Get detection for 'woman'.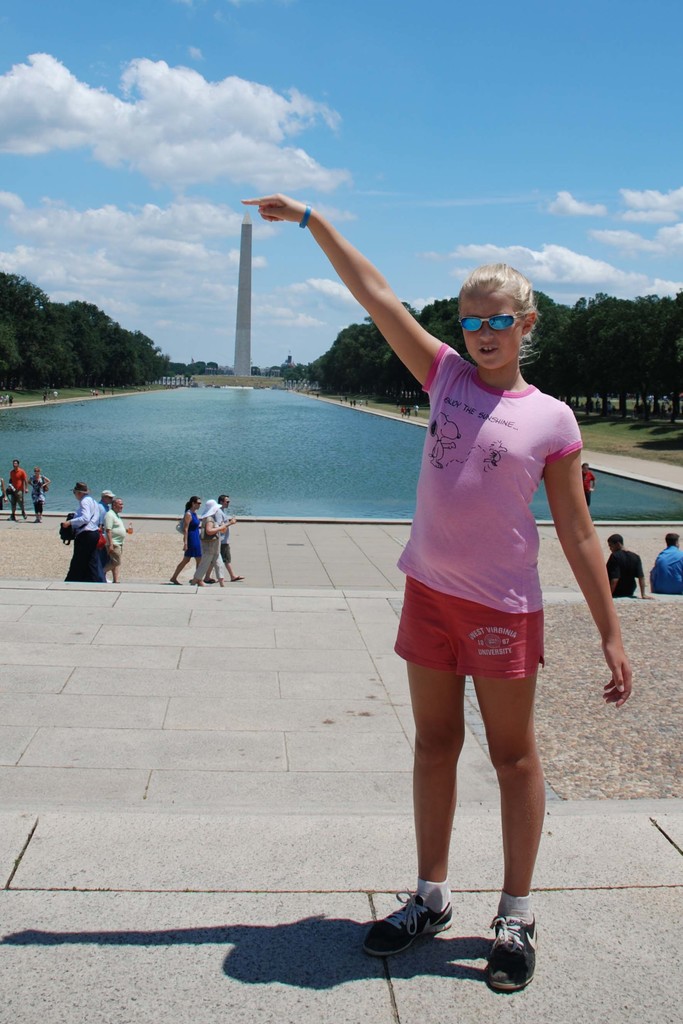
Detection: bbox=[192, 498, 234, 587].
